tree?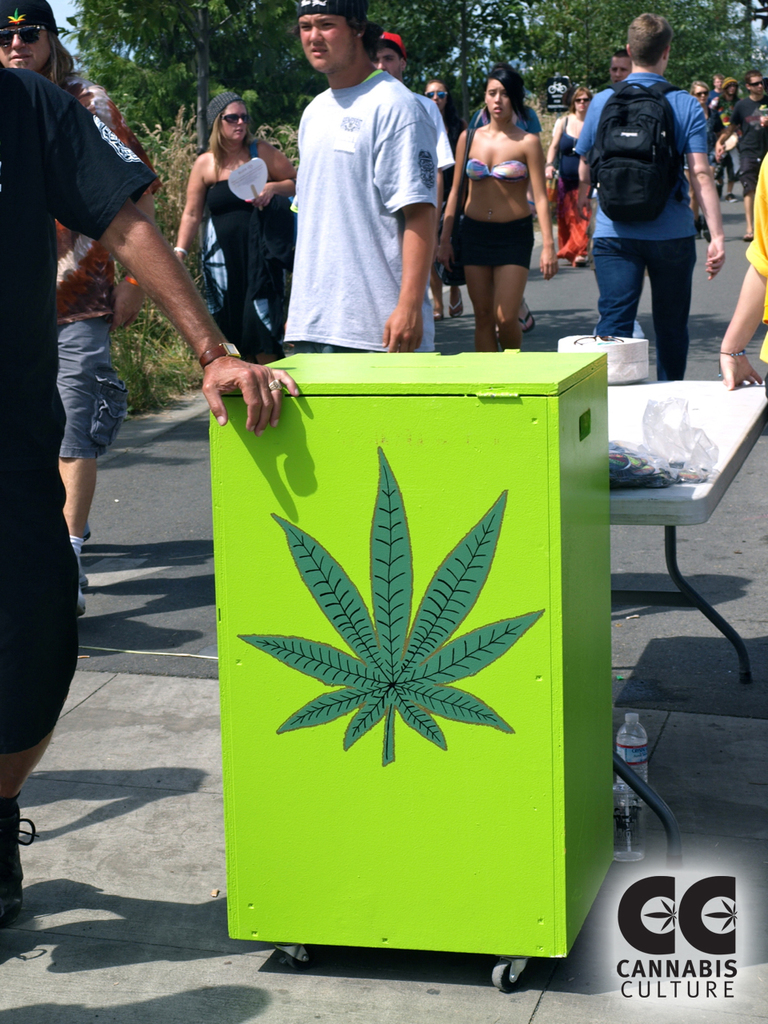
pyautogui.locateOnScreen(79, 0, 469, 186)
